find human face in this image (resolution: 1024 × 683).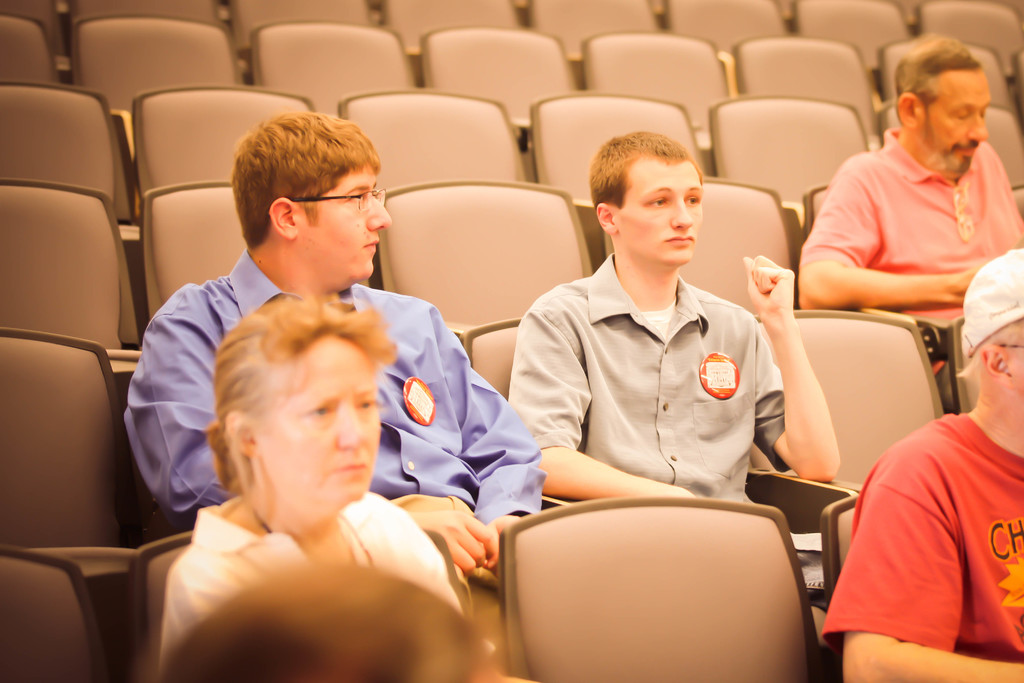
rect(921, 65, 995, 174).
